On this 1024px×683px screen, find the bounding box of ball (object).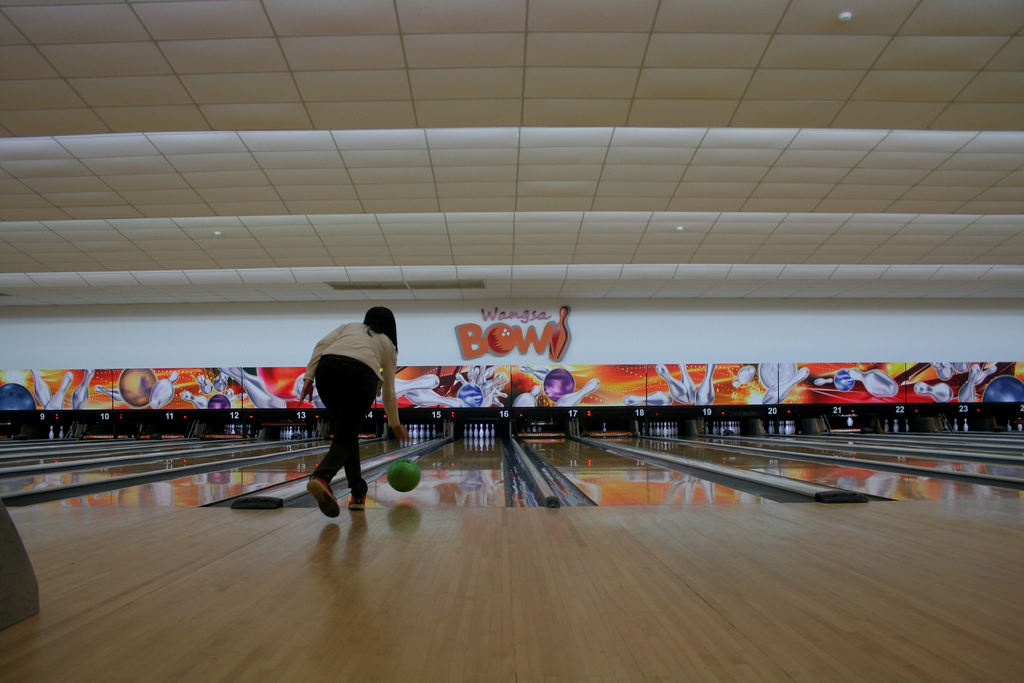
Bounding box: crop(541, 369, 576, 399).
